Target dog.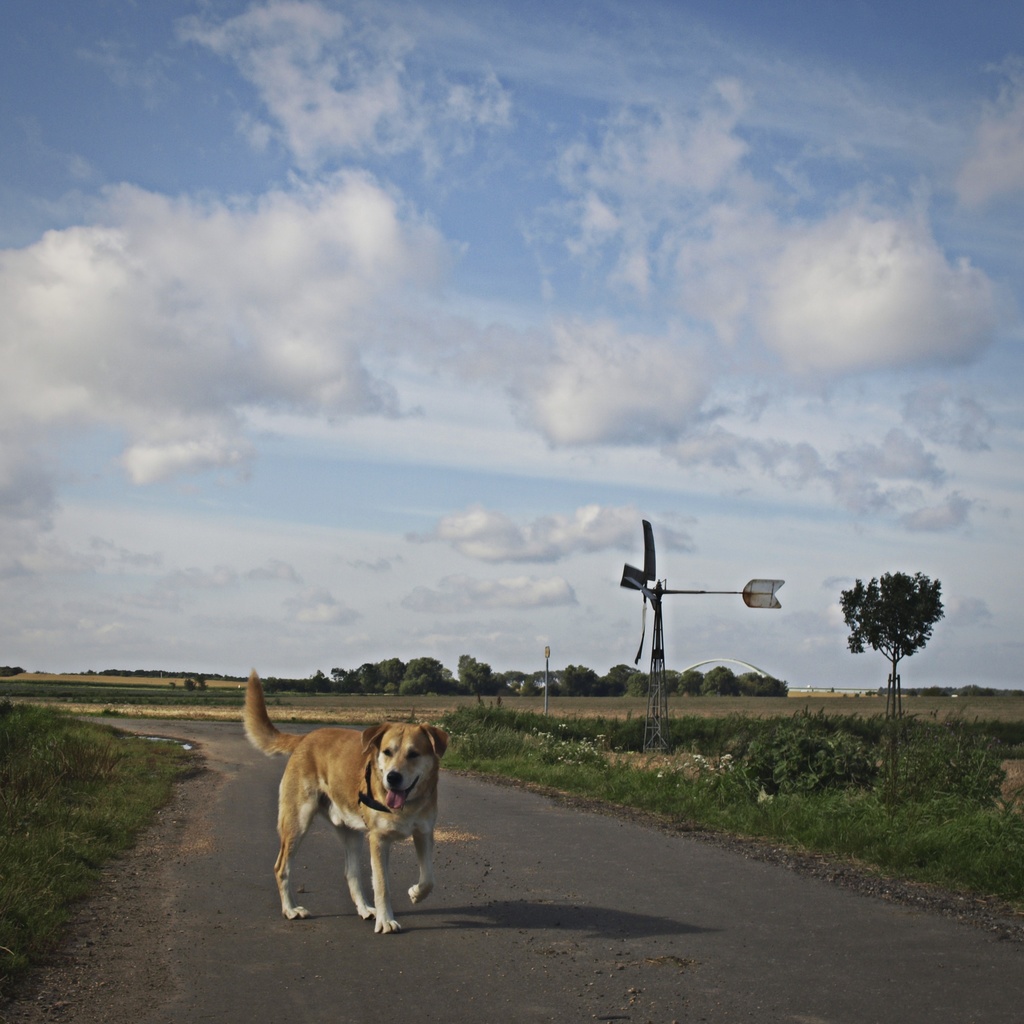
Target region: 243/666/454/934.
